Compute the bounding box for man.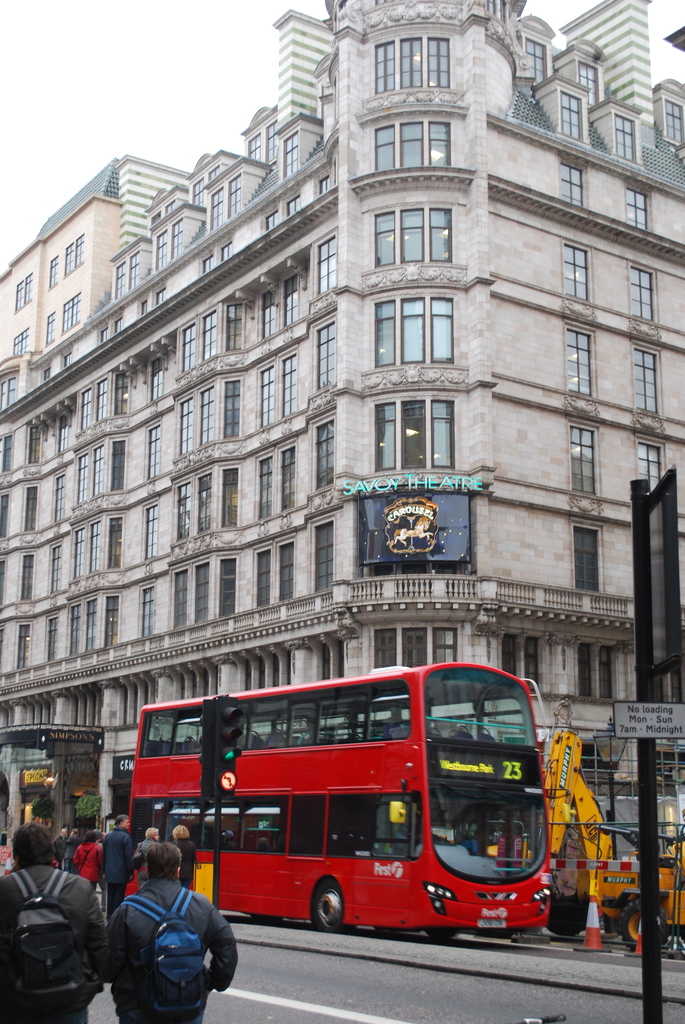
x1=65, y1=828, x2=84, y2=874.
